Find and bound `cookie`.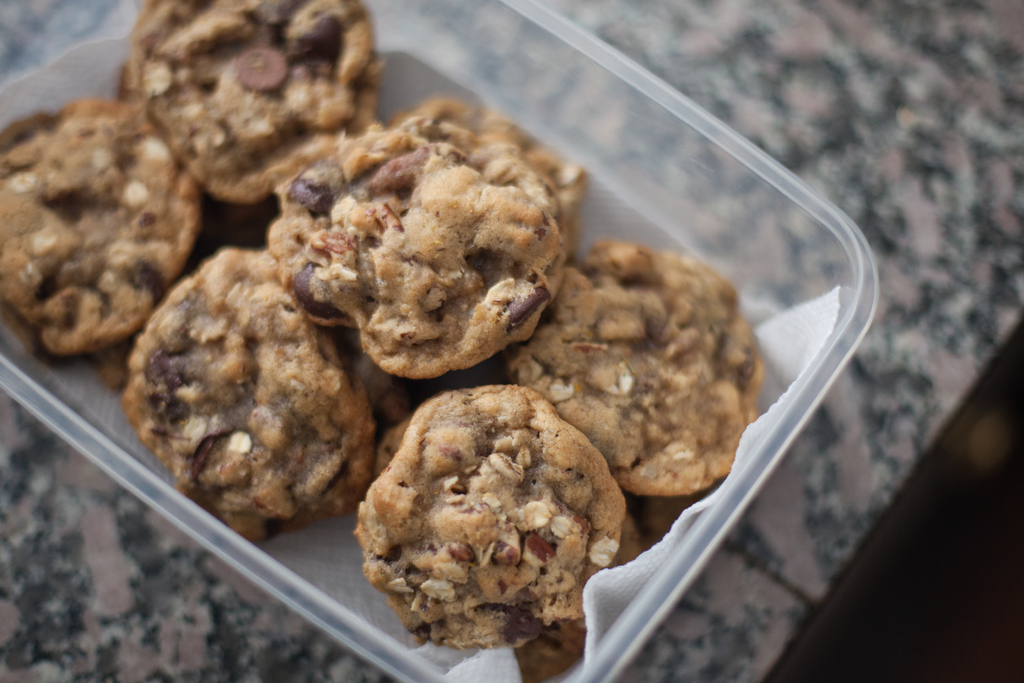
Bound: (391,94,594,256).
